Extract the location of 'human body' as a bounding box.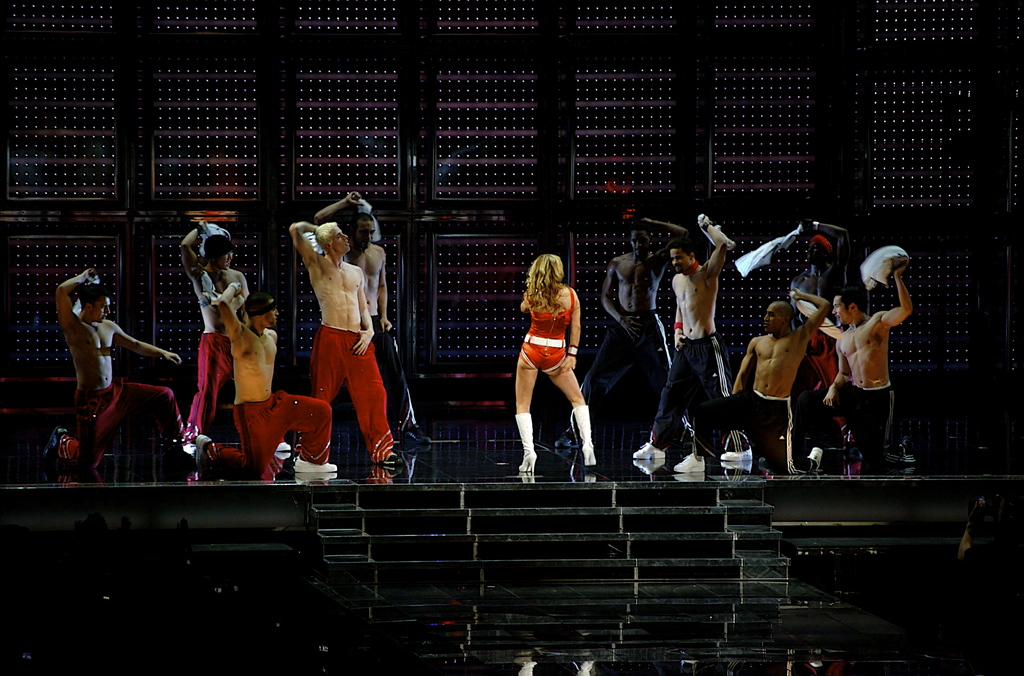
box=[175, 220, 251, 481].
